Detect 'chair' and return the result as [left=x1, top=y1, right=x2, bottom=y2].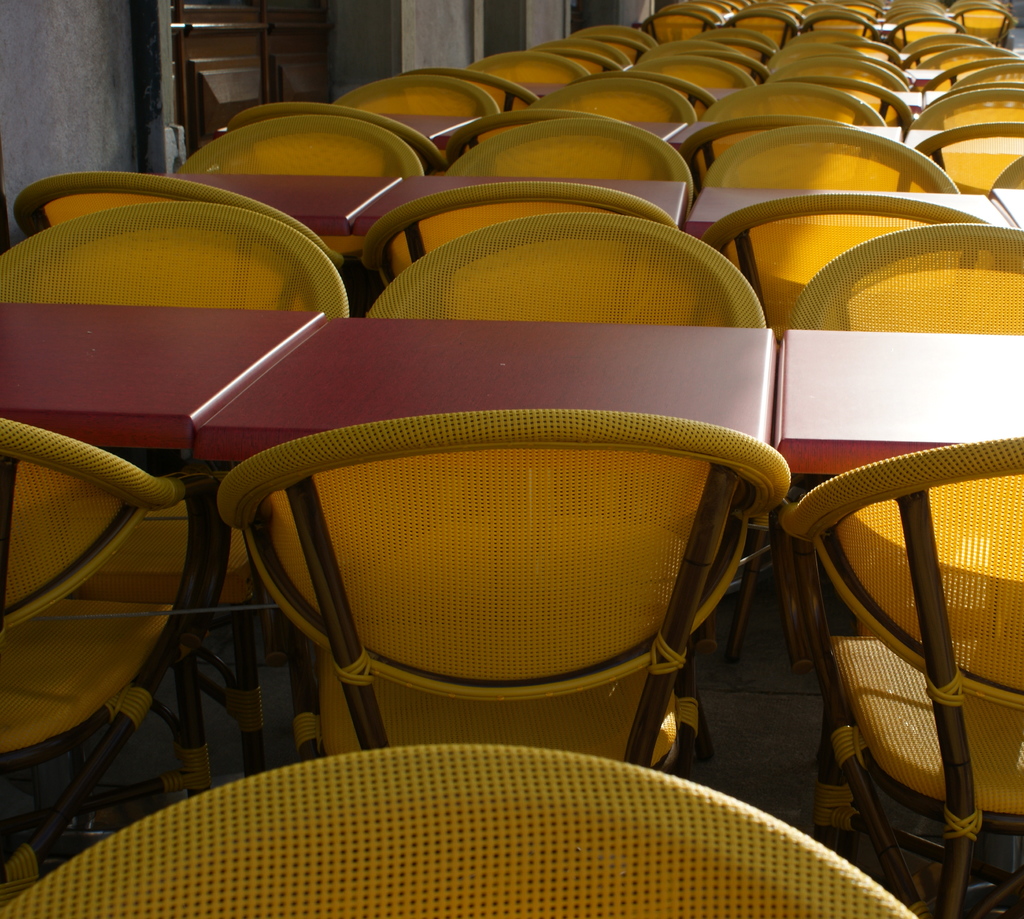
[left=906, top=89, right=1023, bottom=124].
